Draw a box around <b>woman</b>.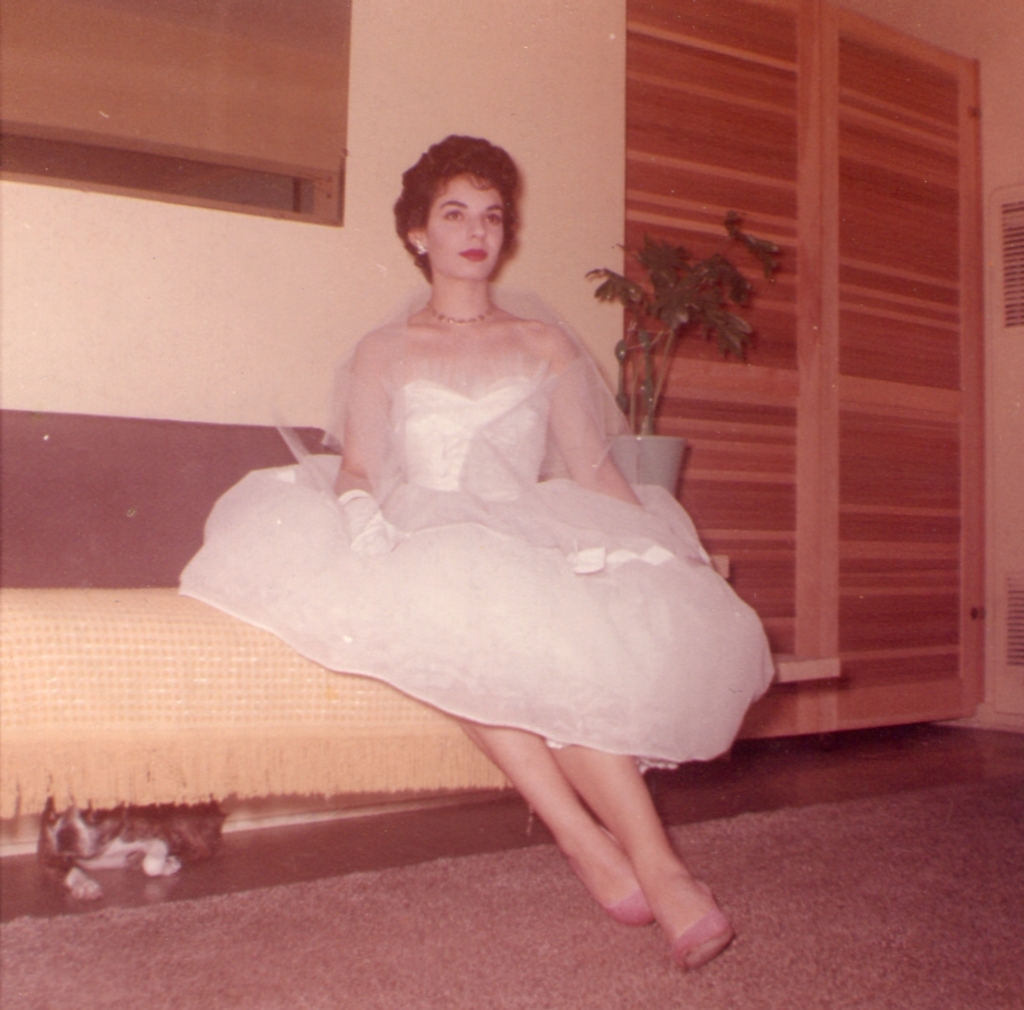
detection(204, 147, 755, 899).
